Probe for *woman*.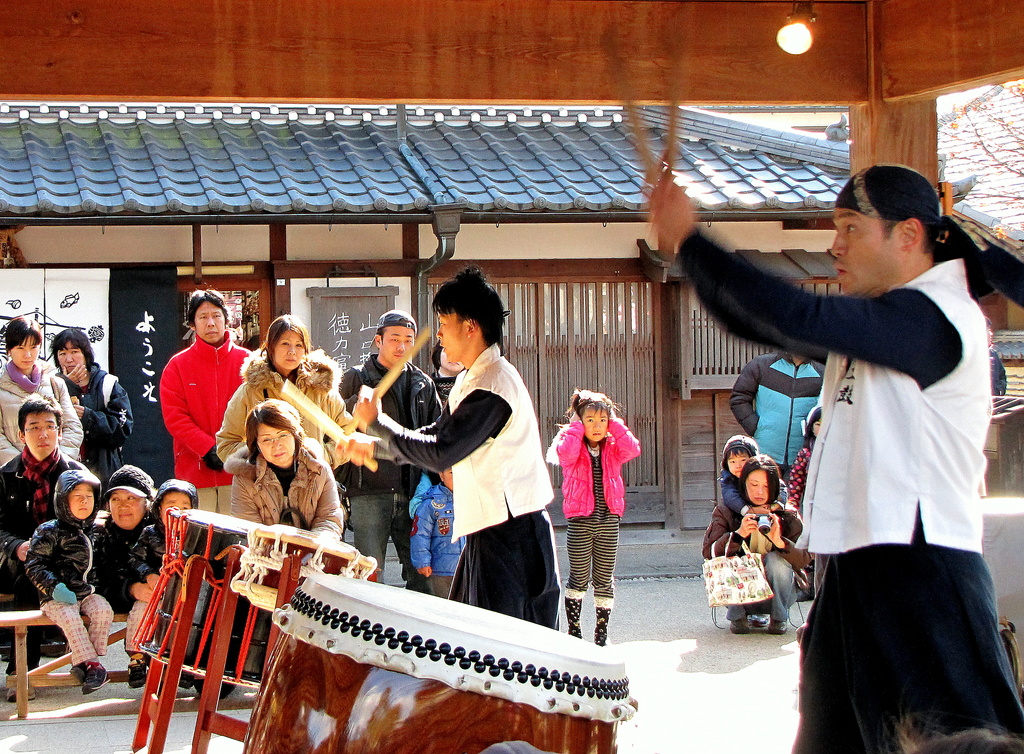
Probe result: box=[45, 324, 136, 489].
